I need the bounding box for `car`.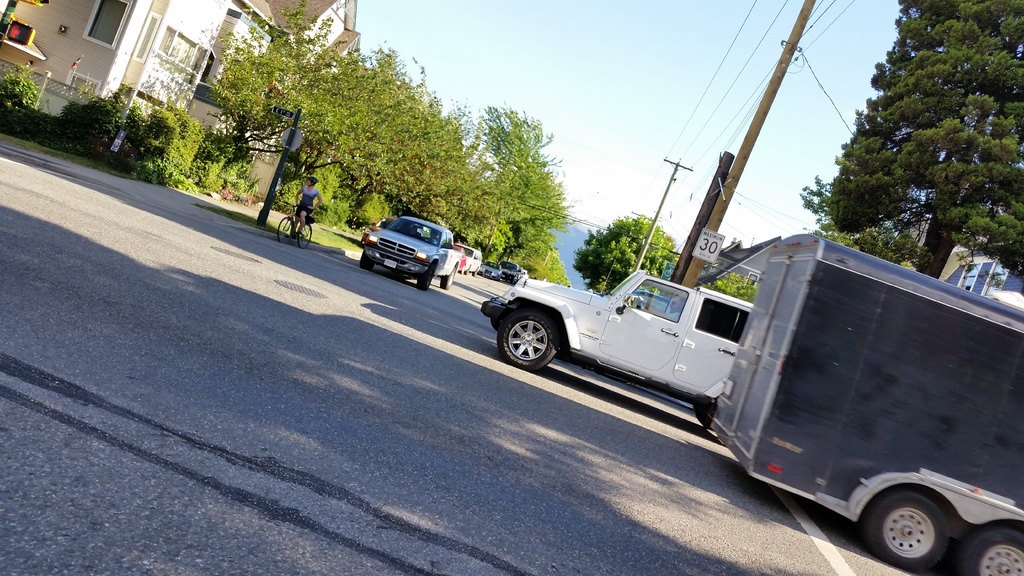
Here it is: <region>500, 261, 521, 284</region>.
